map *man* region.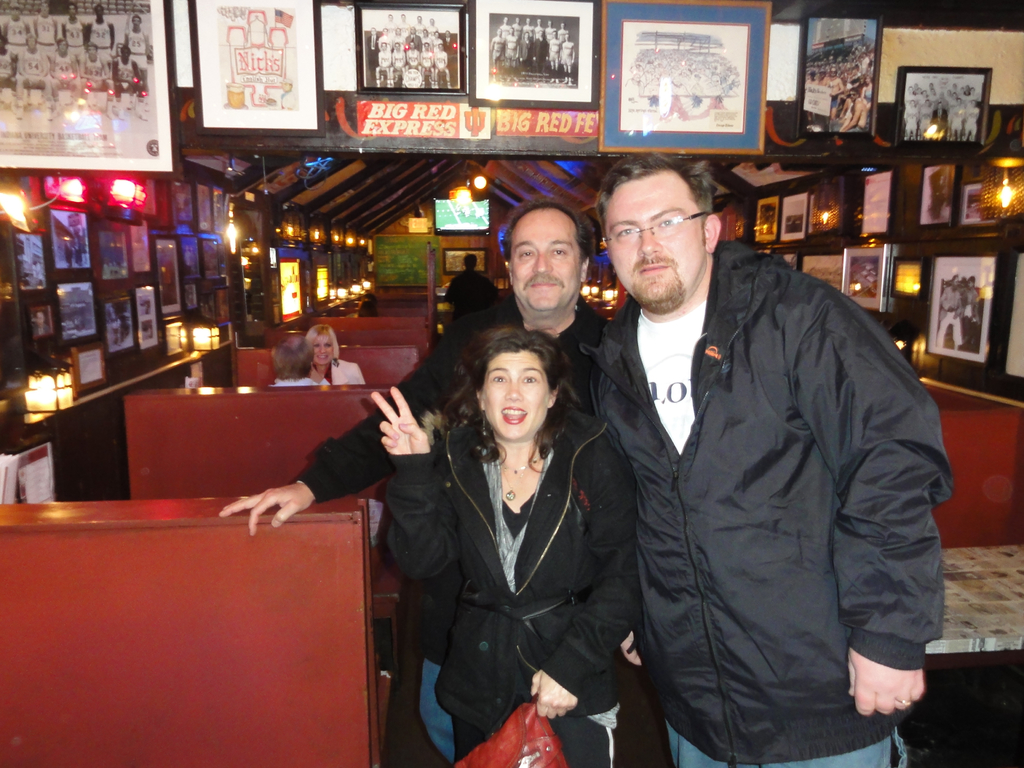
Mapped to {"left": 82, "top": 3, "right": 115, "bottom": 73}.
